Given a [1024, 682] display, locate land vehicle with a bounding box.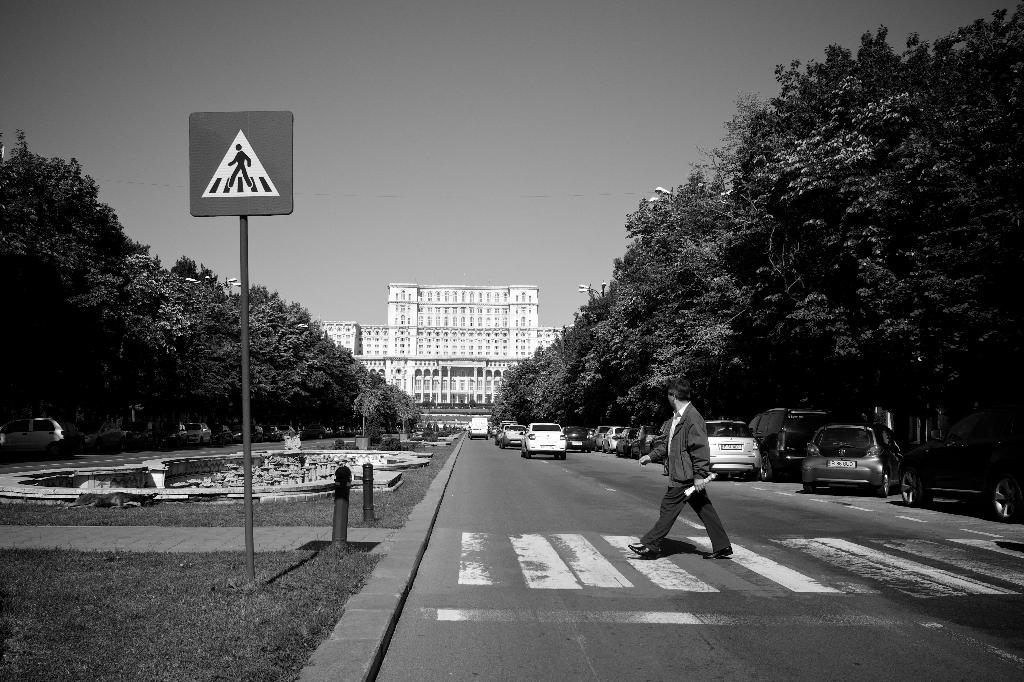
Located: [left=585, top=425, right=595, bottom=450].
